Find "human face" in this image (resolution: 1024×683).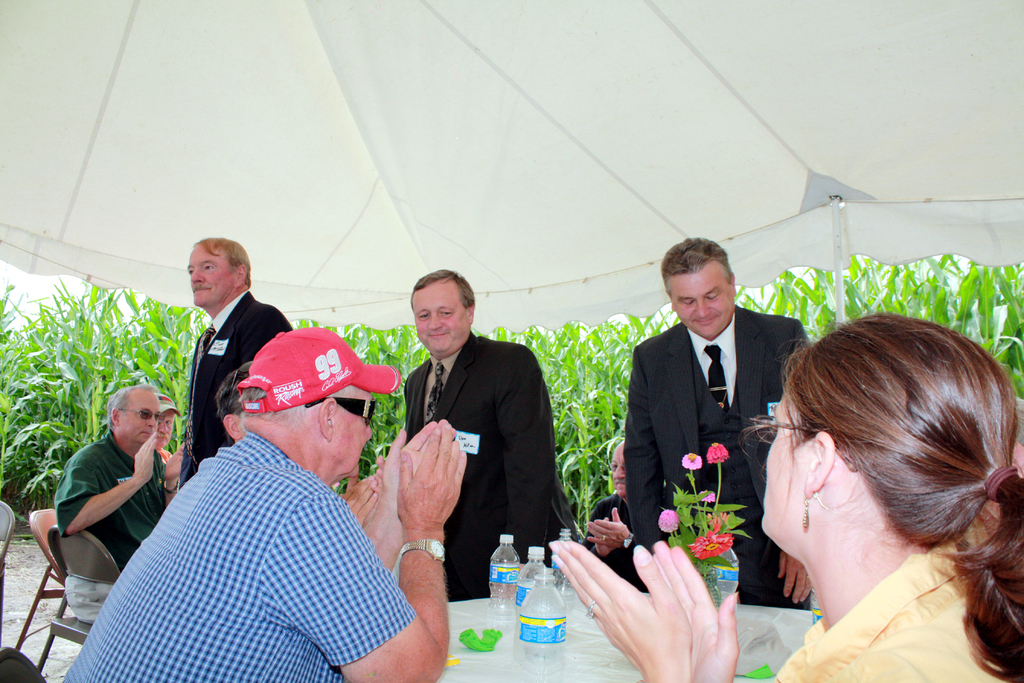
[x1=762, y1=397, x2=803, y2=548].
